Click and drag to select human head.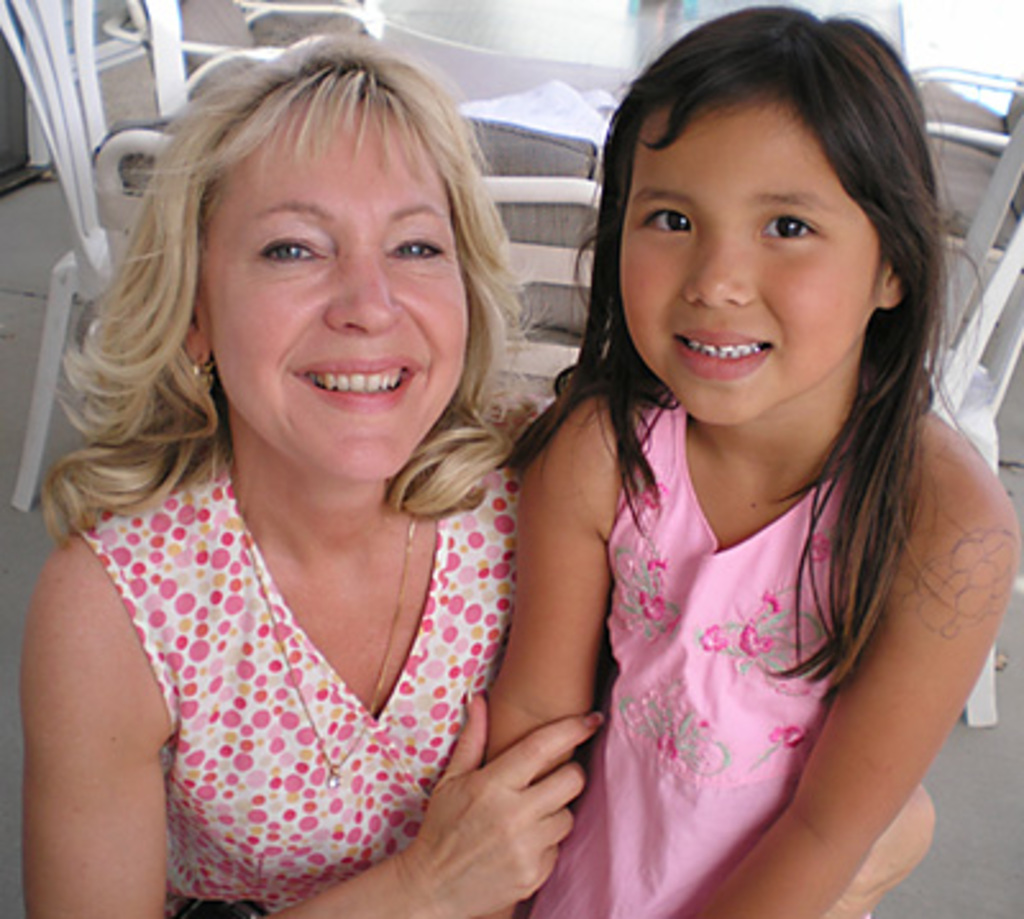
Selection: x1=95, y1=31, x2=527, y2=484.
